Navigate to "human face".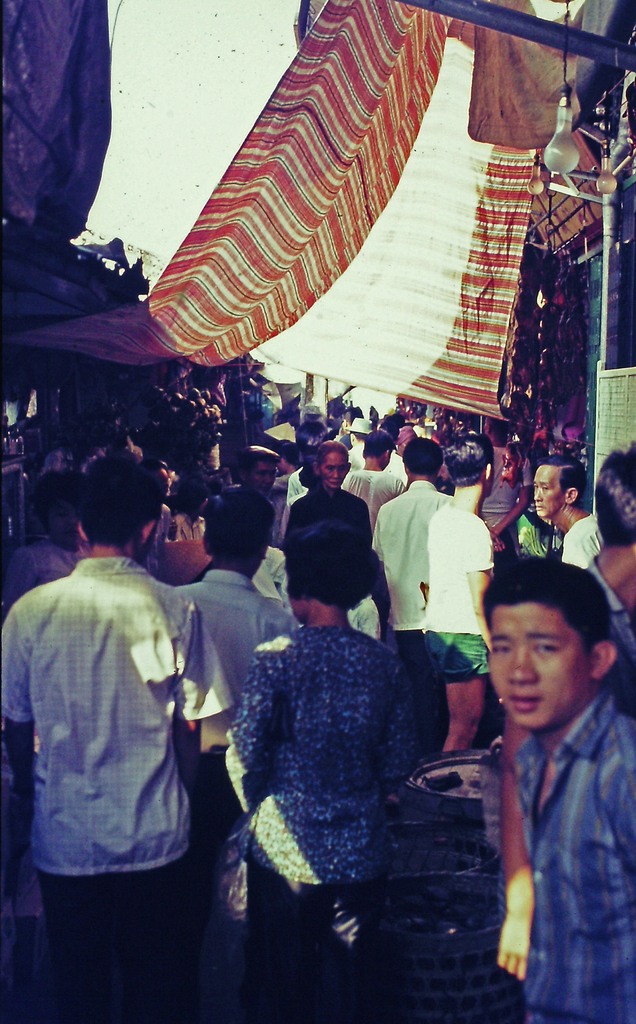
Navigation target: (left=318, top=447, right=350, bottom=488).
